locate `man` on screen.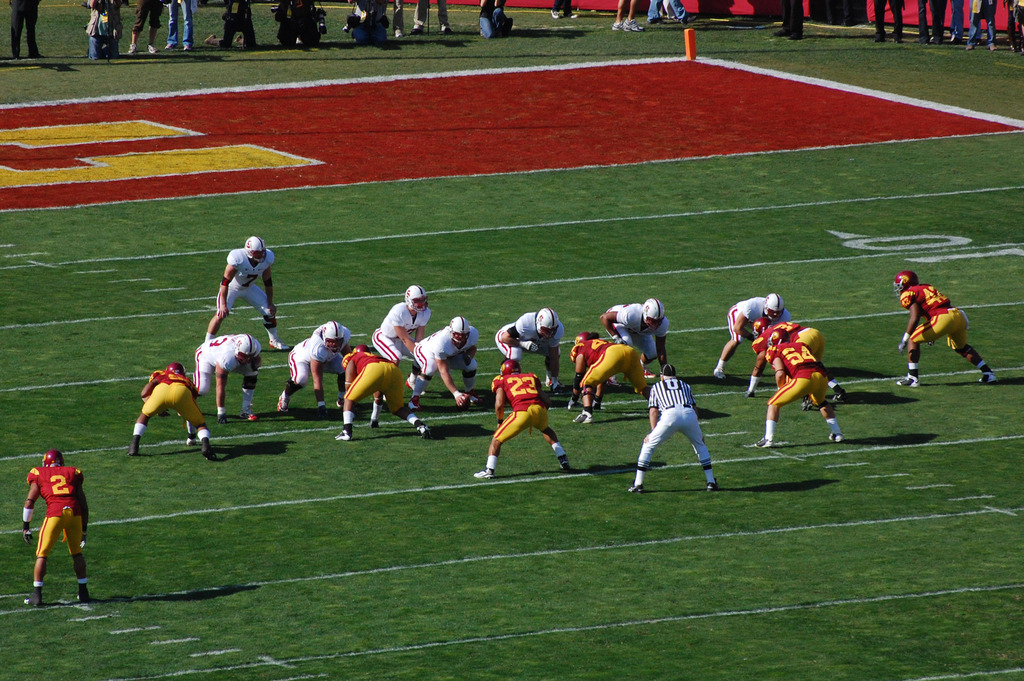
On screen at (370, 282, 431, 391).
